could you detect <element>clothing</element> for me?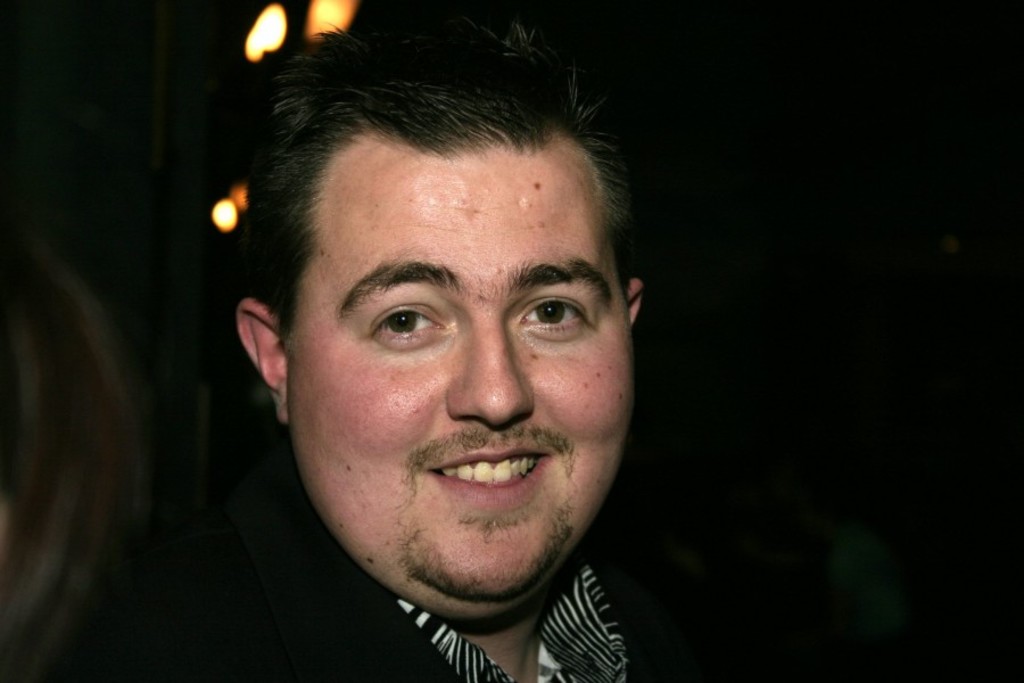
Detection result: l=58, t=461, r=757, b=682.
